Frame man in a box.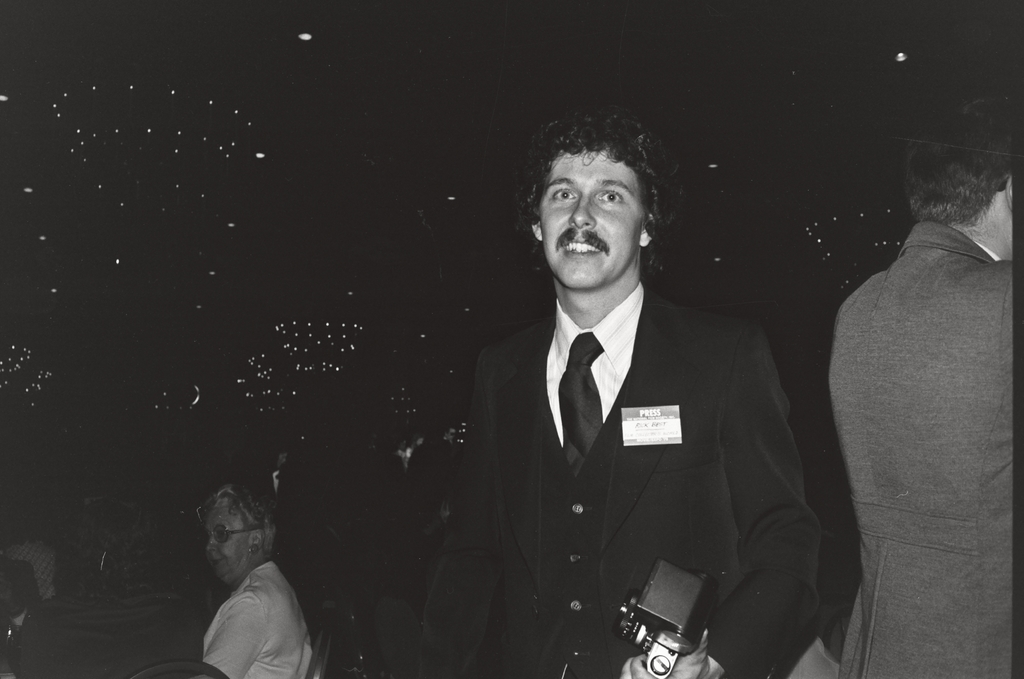
{"left": 824, "top": 83, "right": 1023, "bottom": 678}.
